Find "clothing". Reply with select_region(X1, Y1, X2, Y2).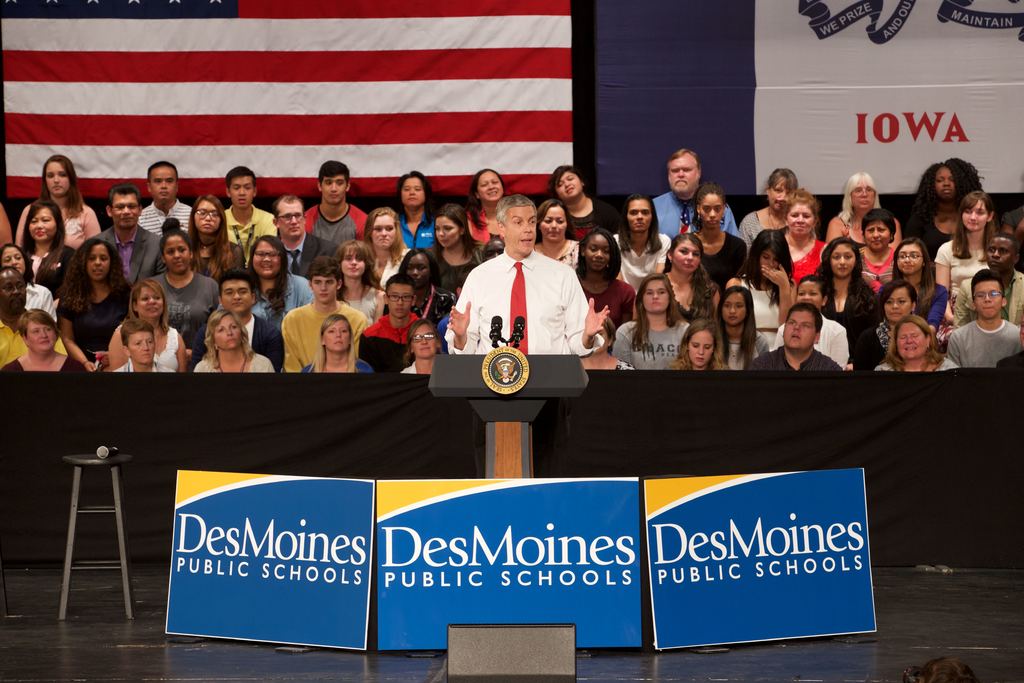
select_region(586, 269, 643, 331).
